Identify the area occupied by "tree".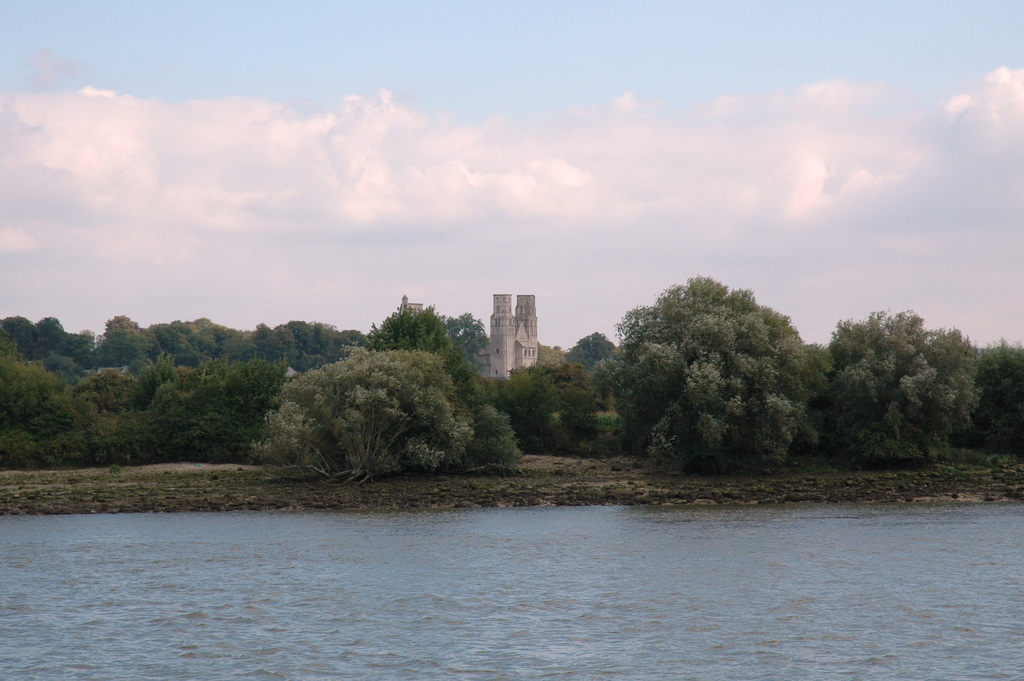
Area: bbox(820, 288, 974, 473).
